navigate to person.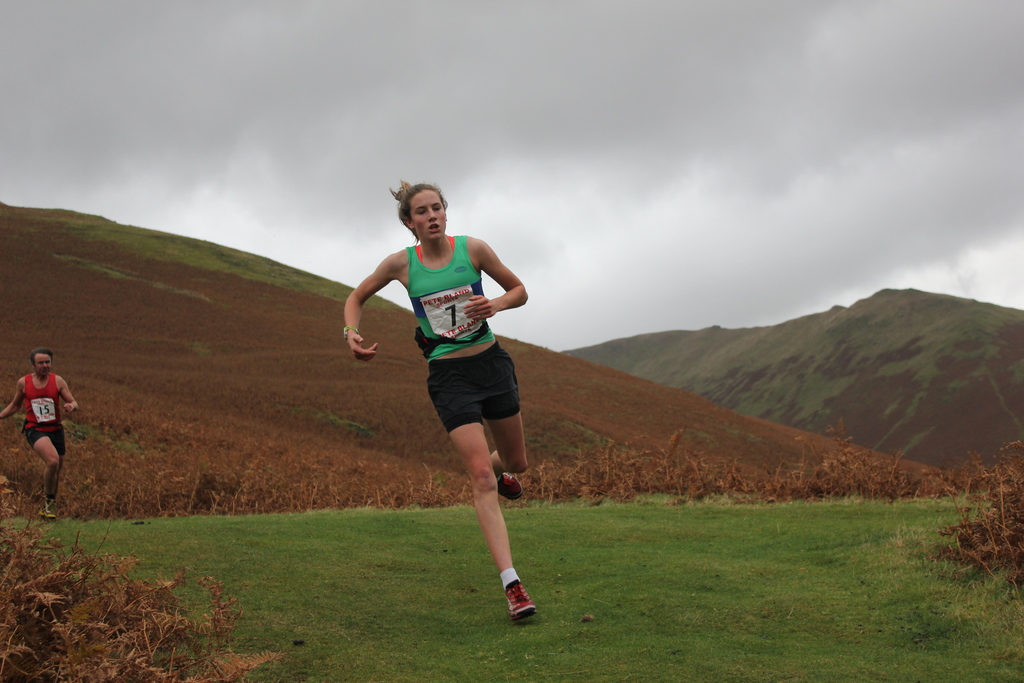
Navigation target: locate(359, 162, 542, 632).
